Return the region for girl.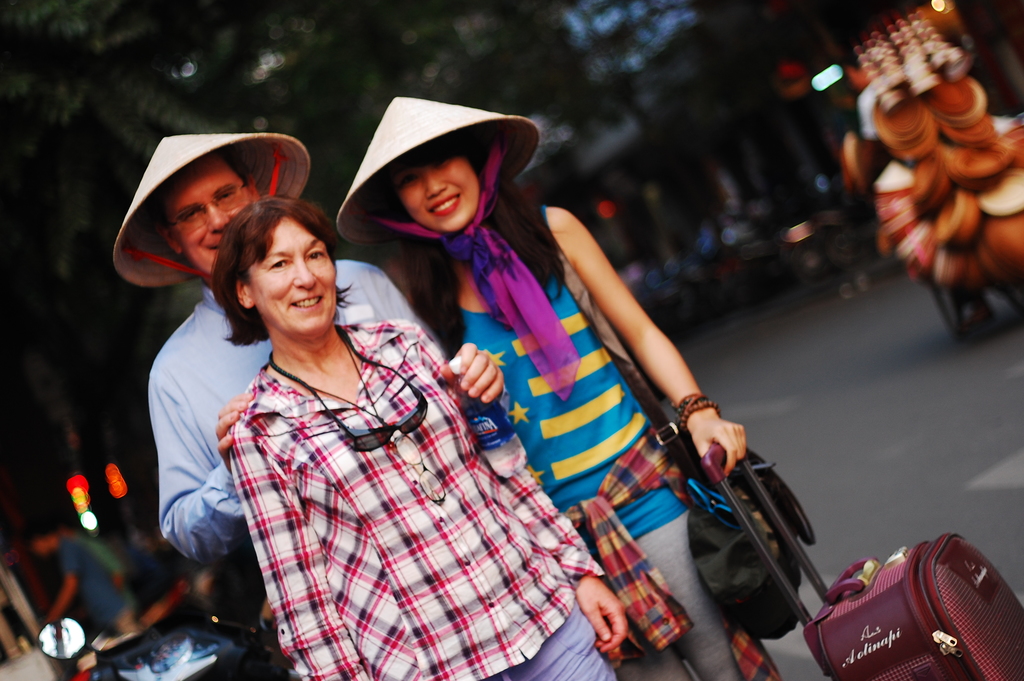
bbox(376, 131, 746, 680).
